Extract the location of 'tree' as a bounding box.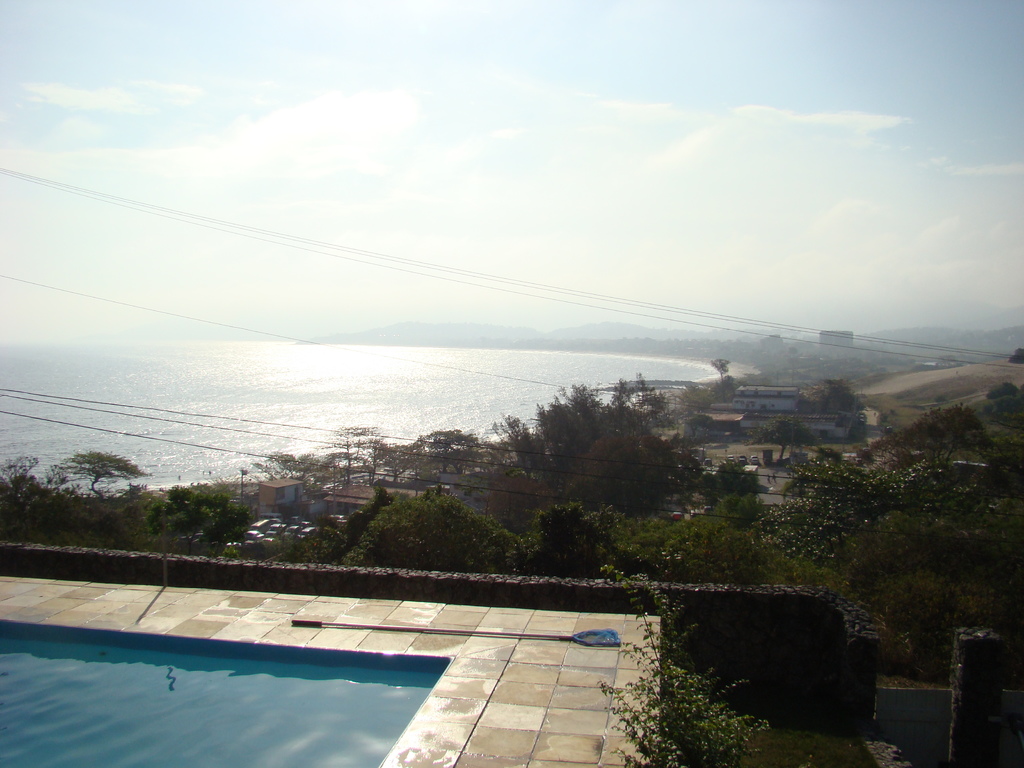
{"x1": 338, "y1": 482, "x2": 509, "y2": 577}.
